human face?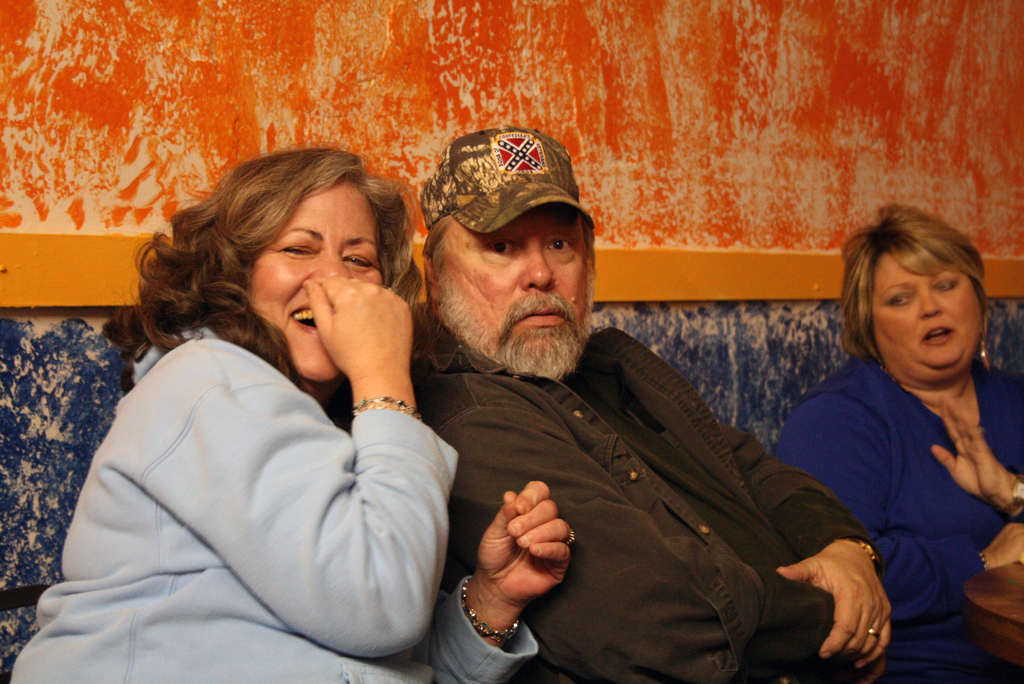
867,226,988,379
